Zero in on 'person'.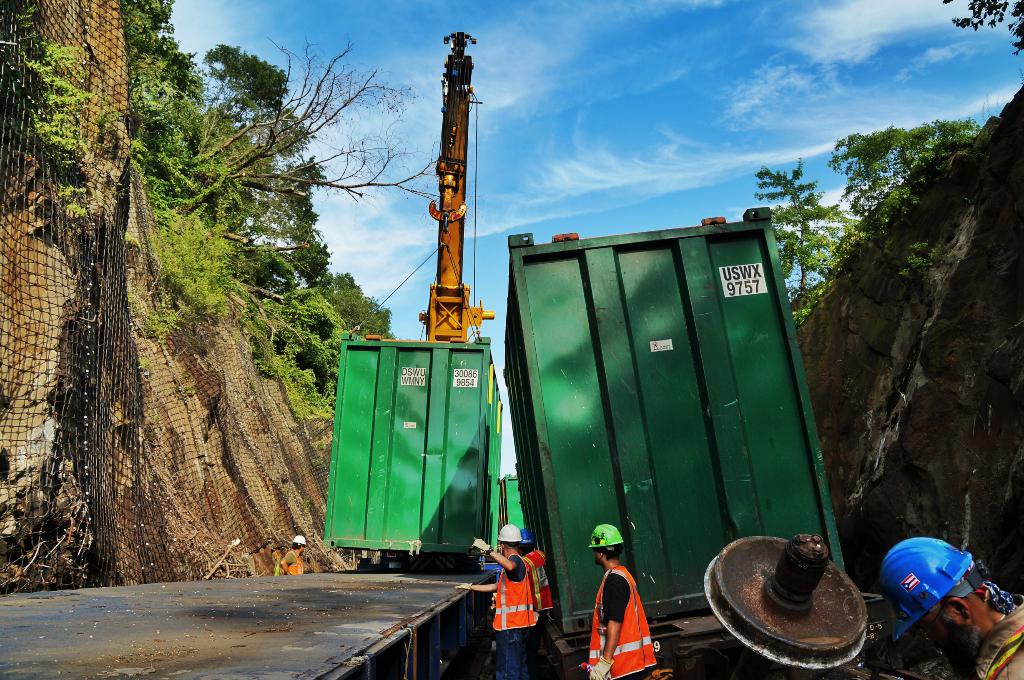
Zeroed in: (452,522,536,679).
